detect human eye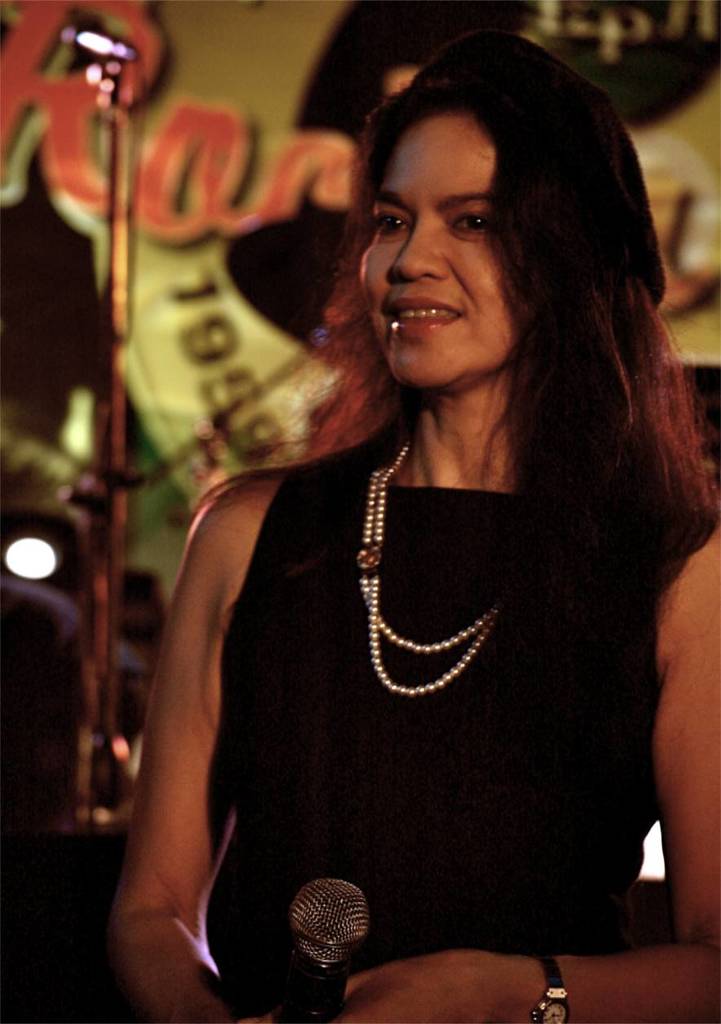
bbox(456, 212, 489, 239)
